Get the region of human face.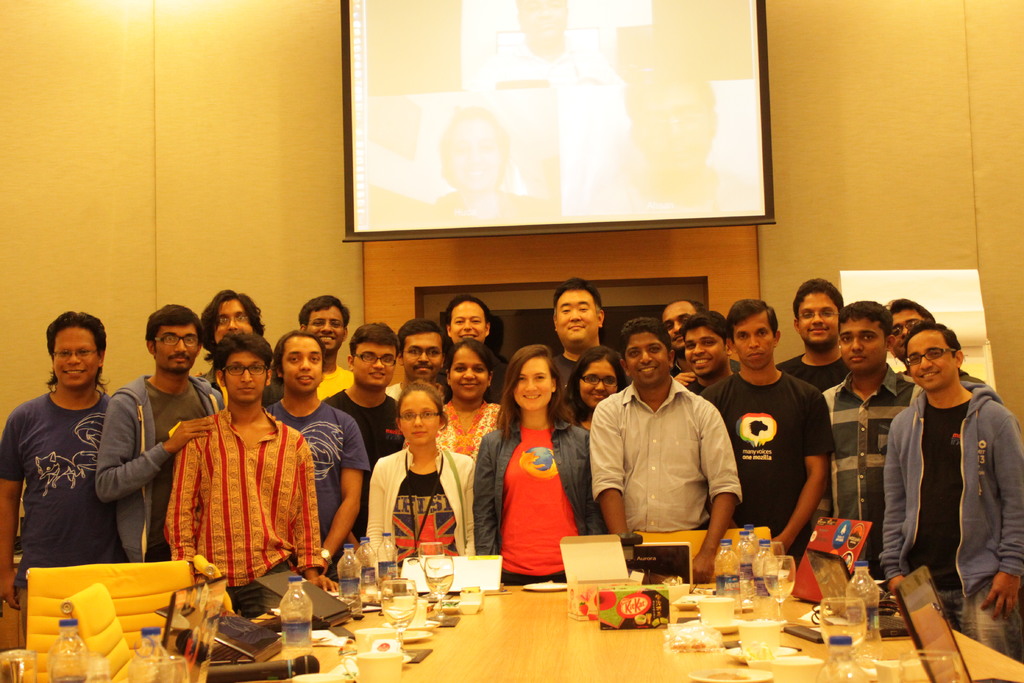
(x1=840, y1=315, x2=891, y2=372).
